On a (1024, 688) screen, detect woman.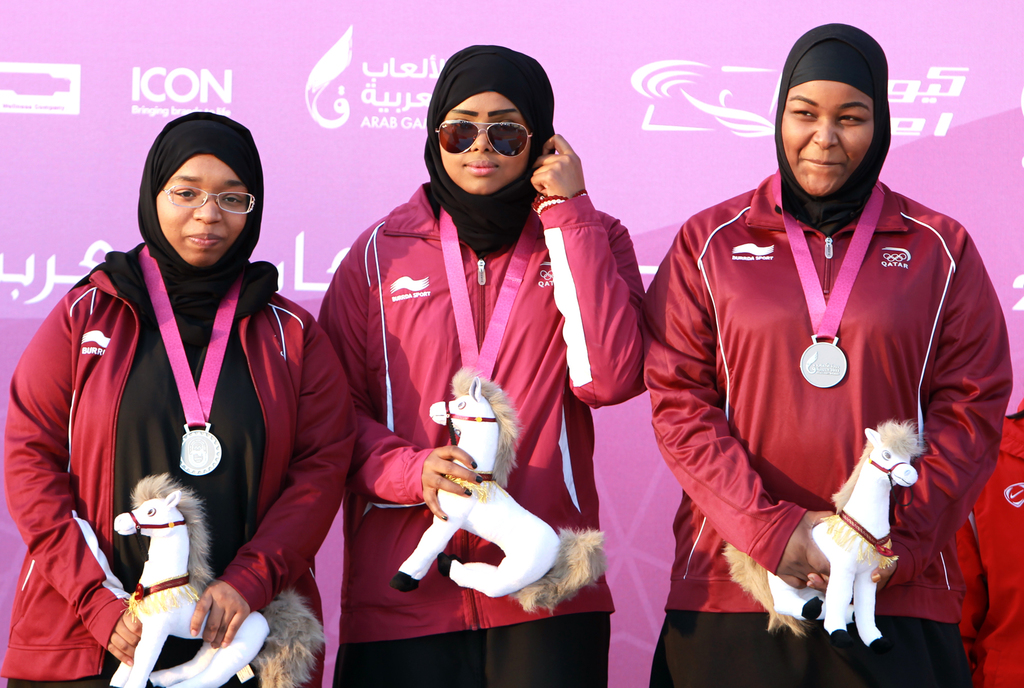
bbox=(0, 109, 360, 687).
